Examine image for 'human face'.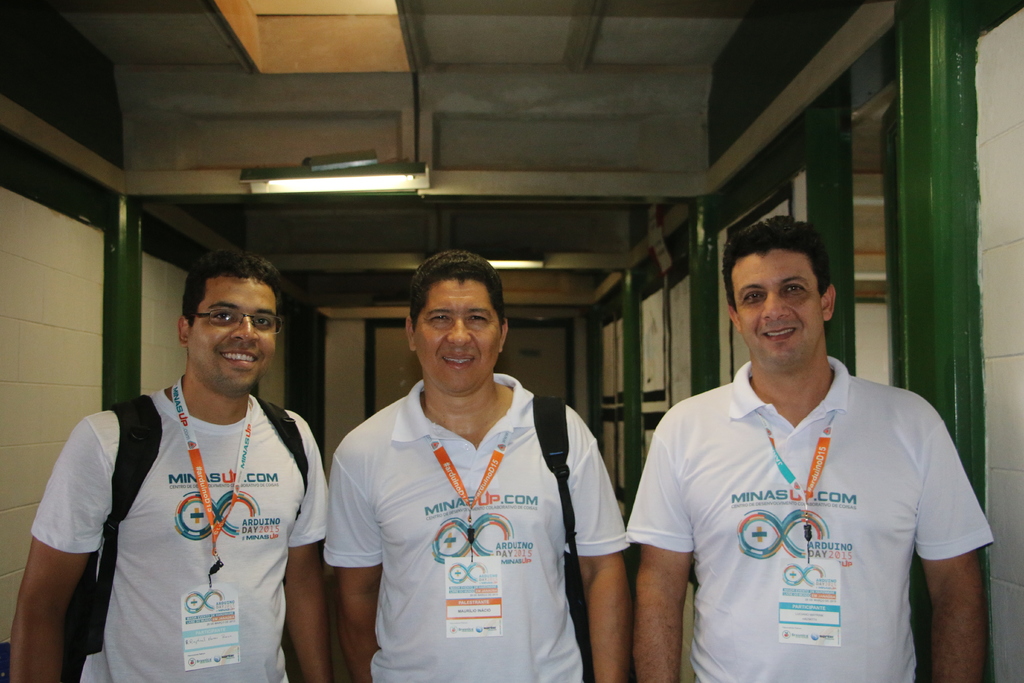
Examination result: locate(184, 276, 278, 395).
